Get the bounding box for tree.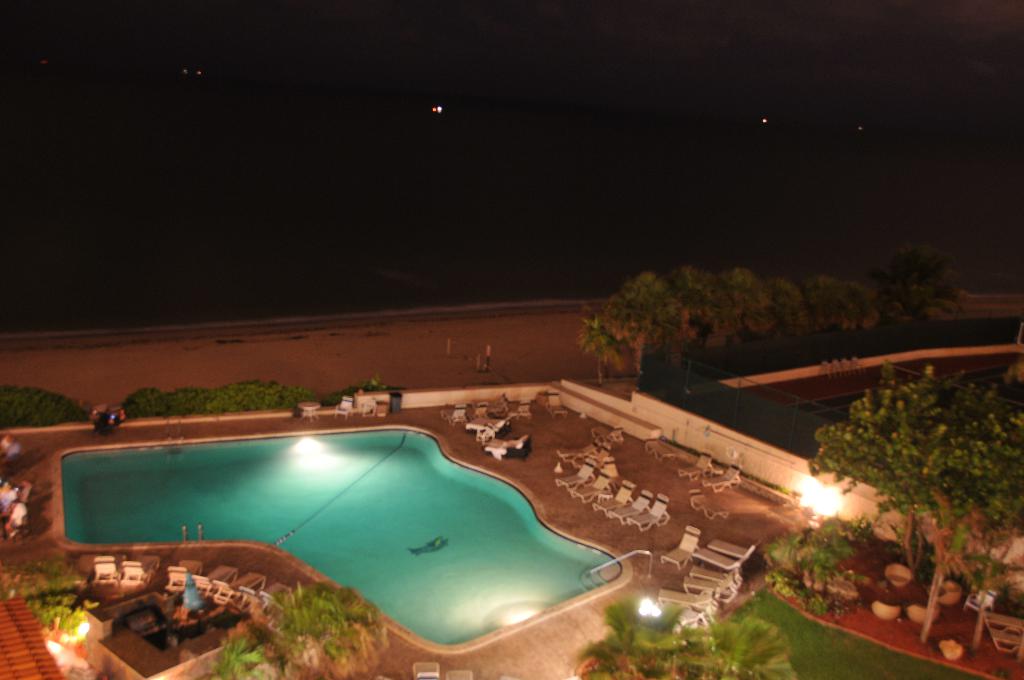
left=566, top=587, right=792, bottom=679.
